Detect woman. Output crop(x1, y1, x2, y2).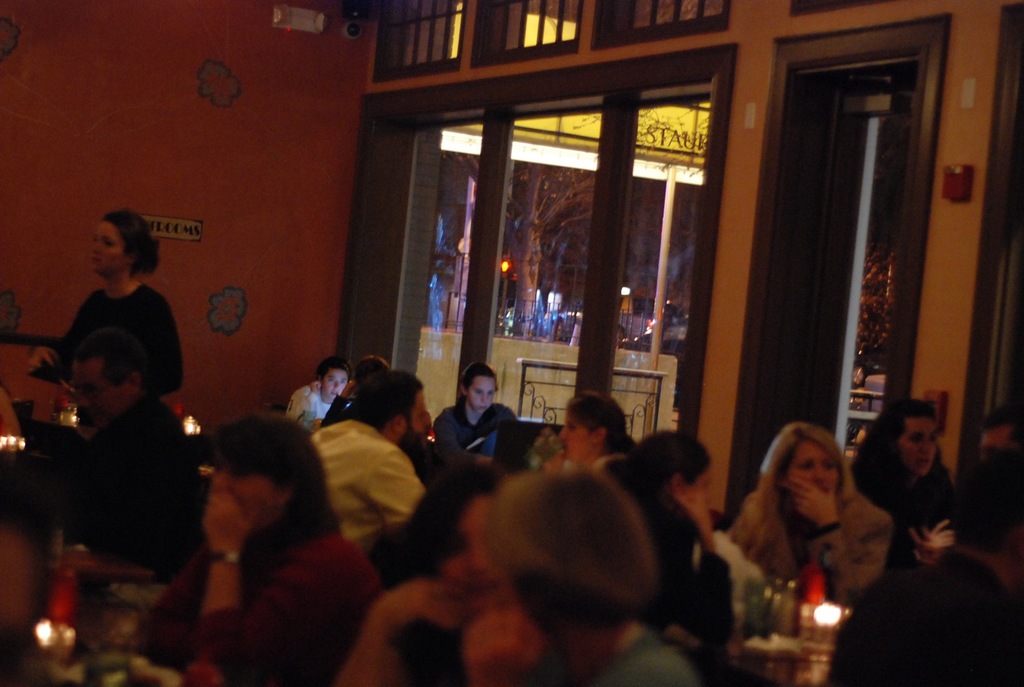
crop(22, 209, 184, 406).
